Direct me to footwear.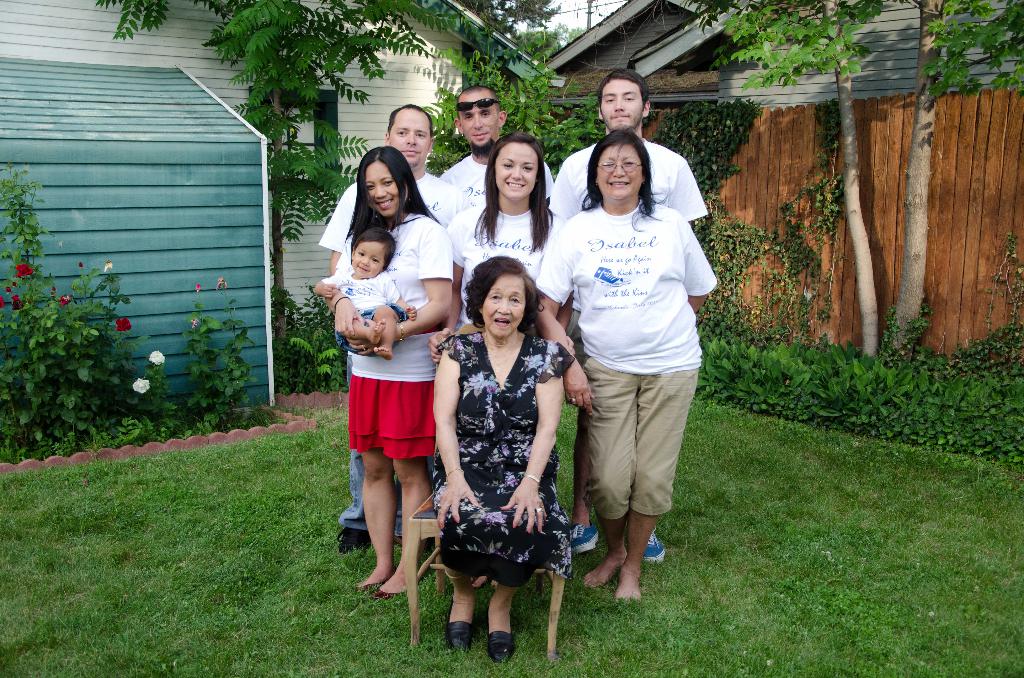
Direction: l=336, t=524, r=369, b=557.
